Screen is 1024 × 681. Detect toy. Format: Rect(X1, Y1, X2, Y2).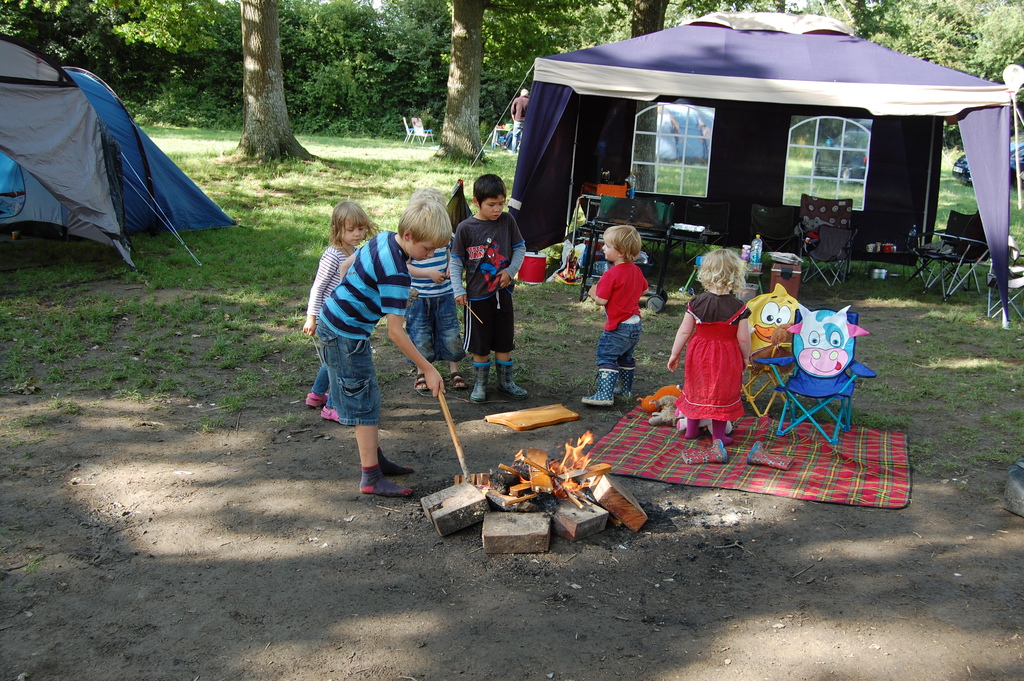
Rect(636, 382, 687, 413).
